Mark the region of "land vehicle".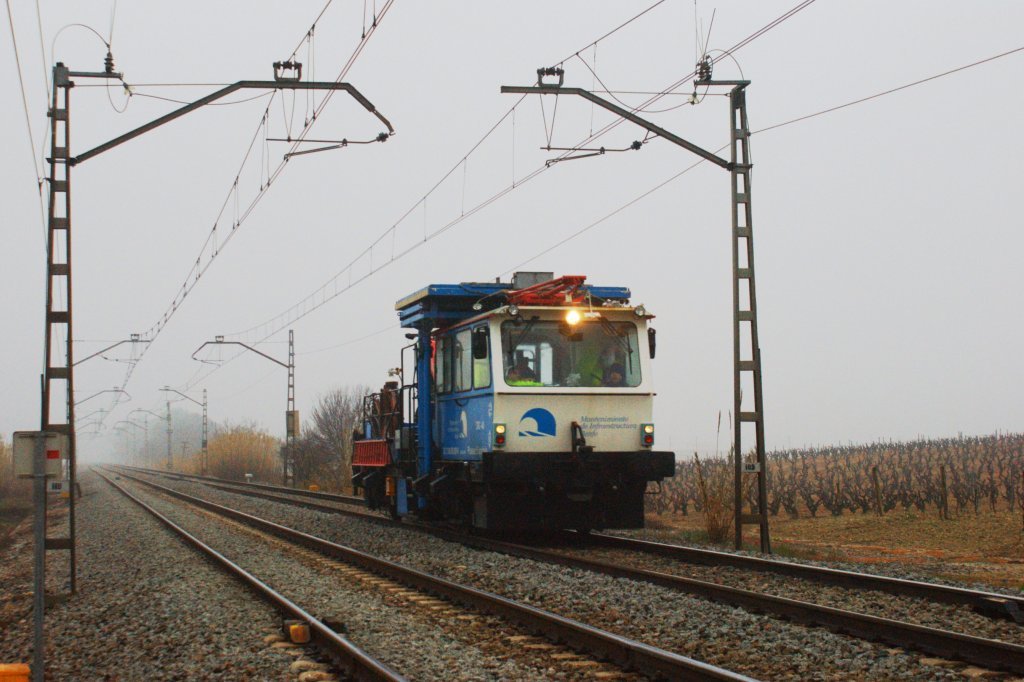
Region: l=374, t=265, r=682, b=543.
